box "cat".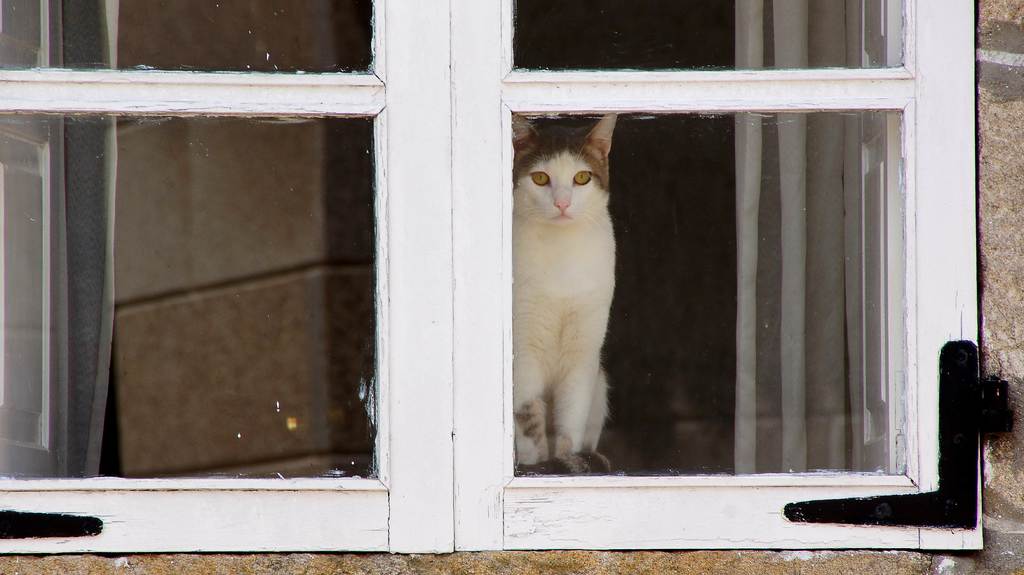
(505,111,619,476).
